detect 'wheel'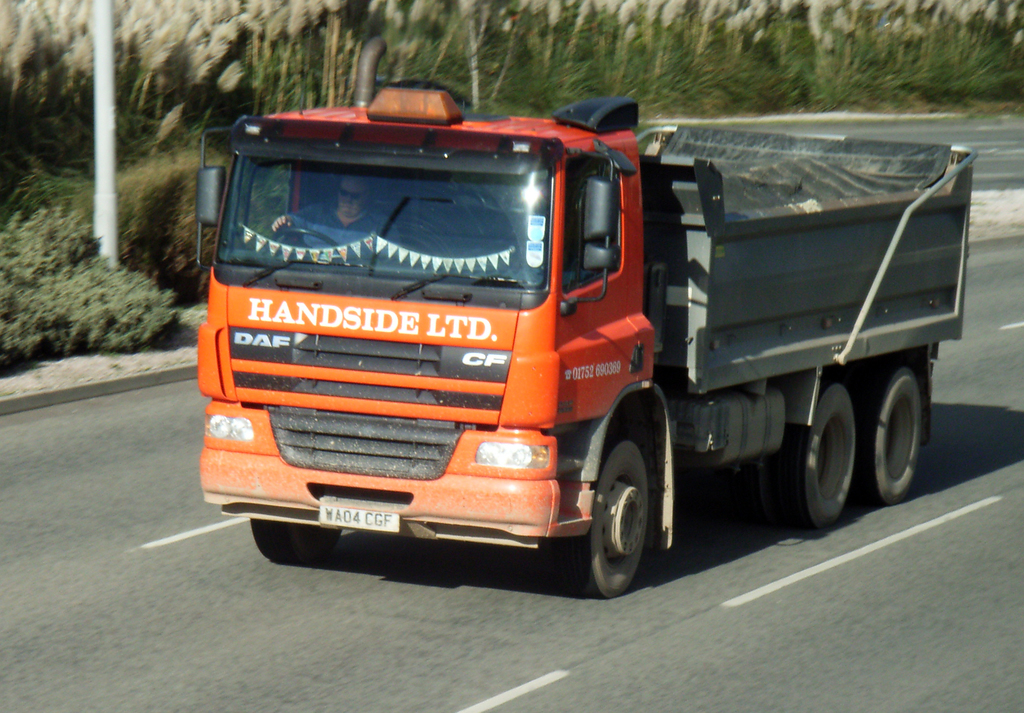
crop(540, 407, 655, 597)
